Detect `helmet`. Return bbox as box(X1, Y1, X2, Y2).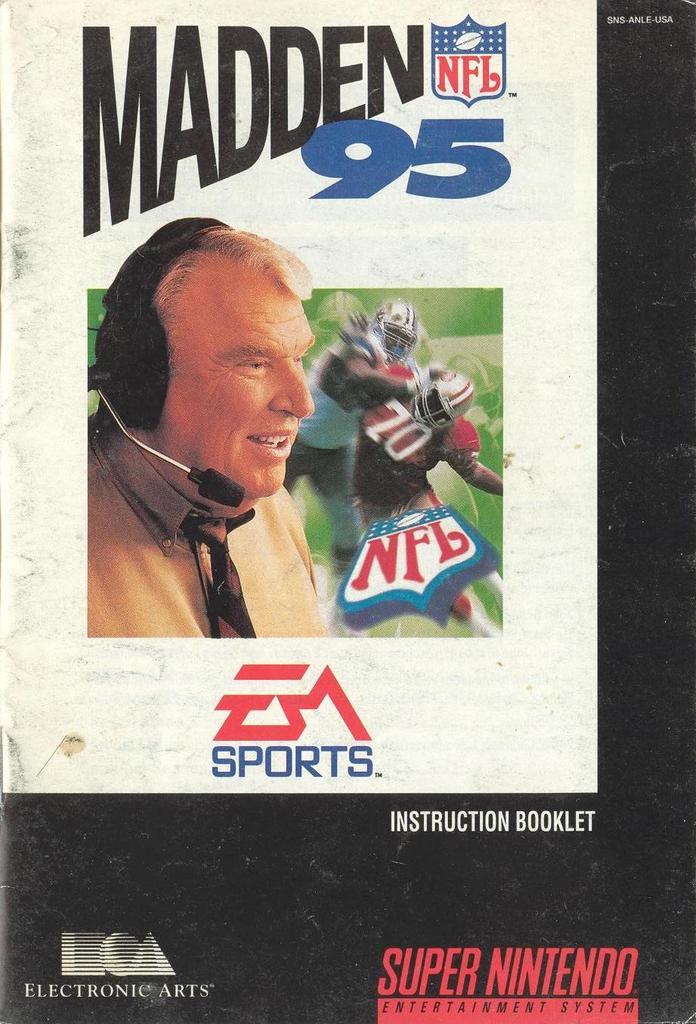
box(408, 362, 480, 435).
